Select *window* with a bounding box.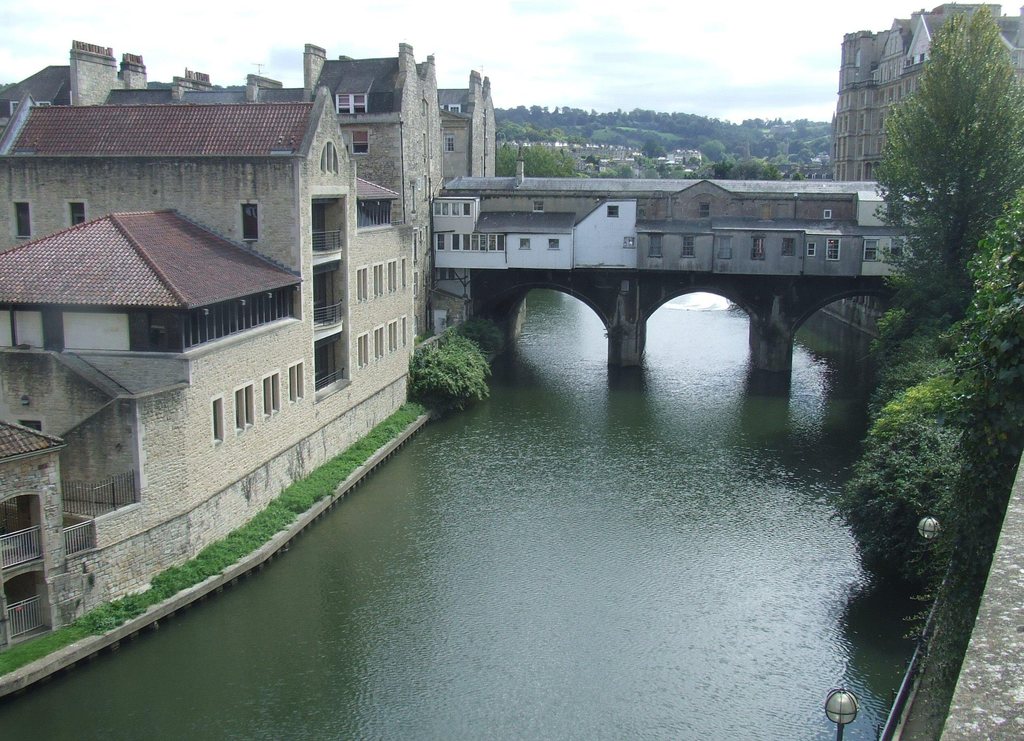
pyautogui.locateOnScreen(820, 206, 836, 221).
